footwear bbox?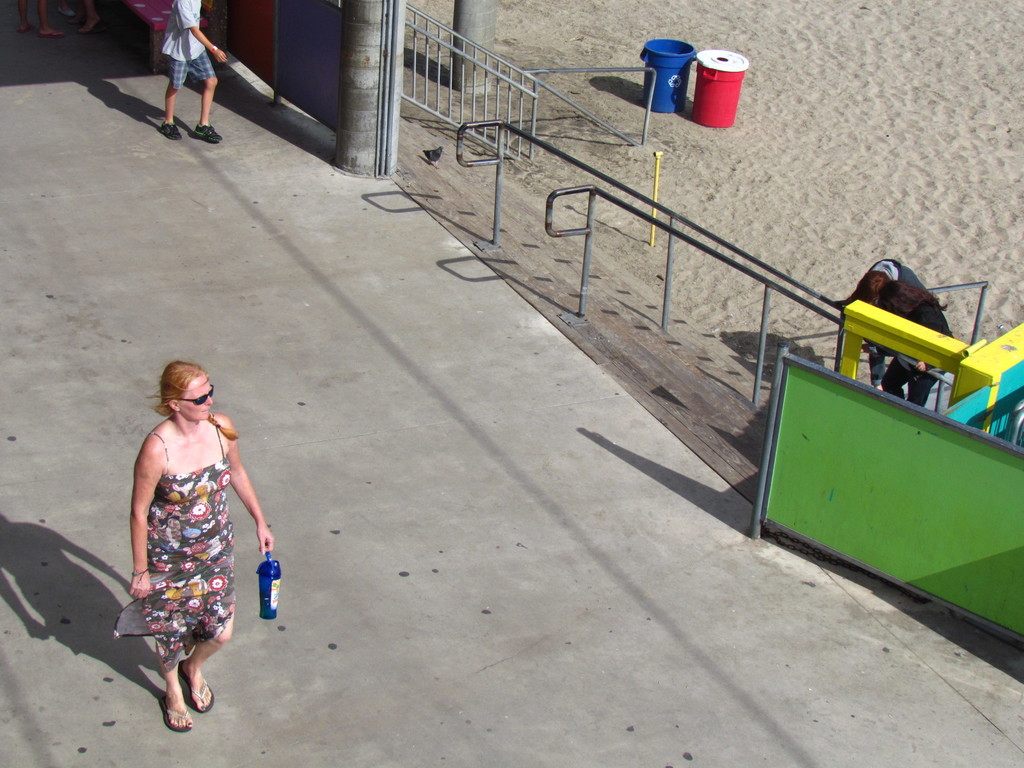
(x1=193, y1=125, x2=219, y2=140)
